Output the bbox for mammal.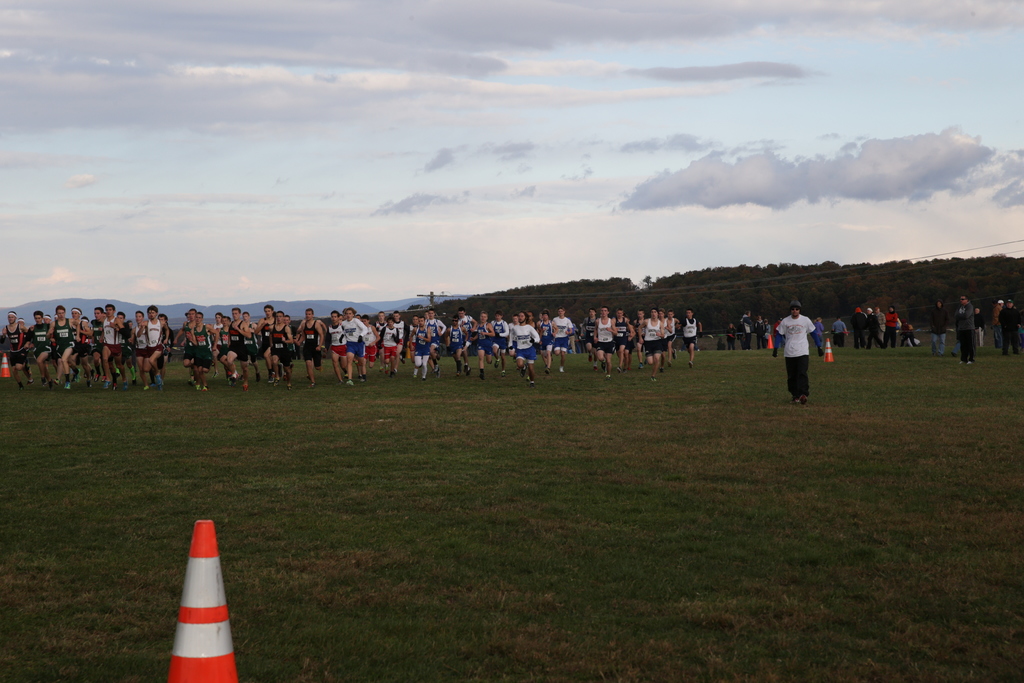
<bbox>936, 300, 943, 352</bbox>.
